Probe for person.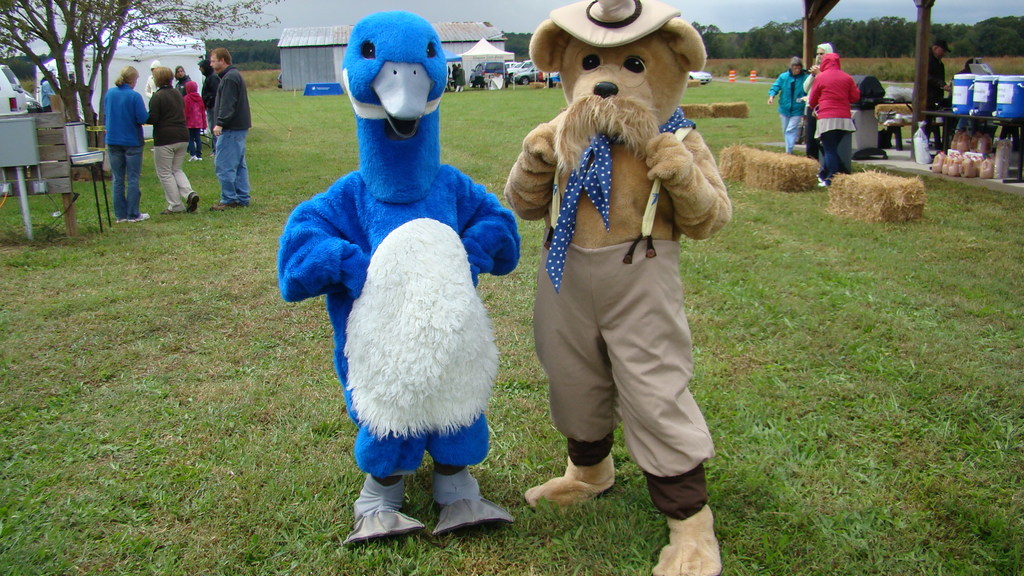
Probe result: locate(925, 41, 945, 117).
